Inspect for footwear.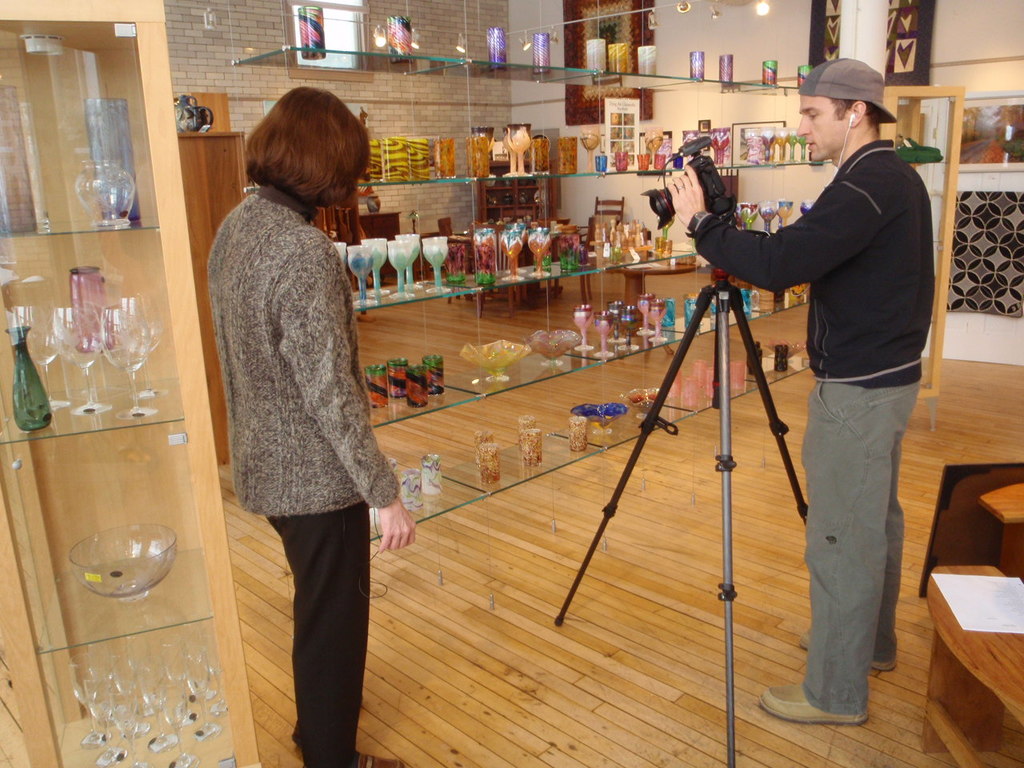
Inspection: bbox(798, 639, 895, 670).
